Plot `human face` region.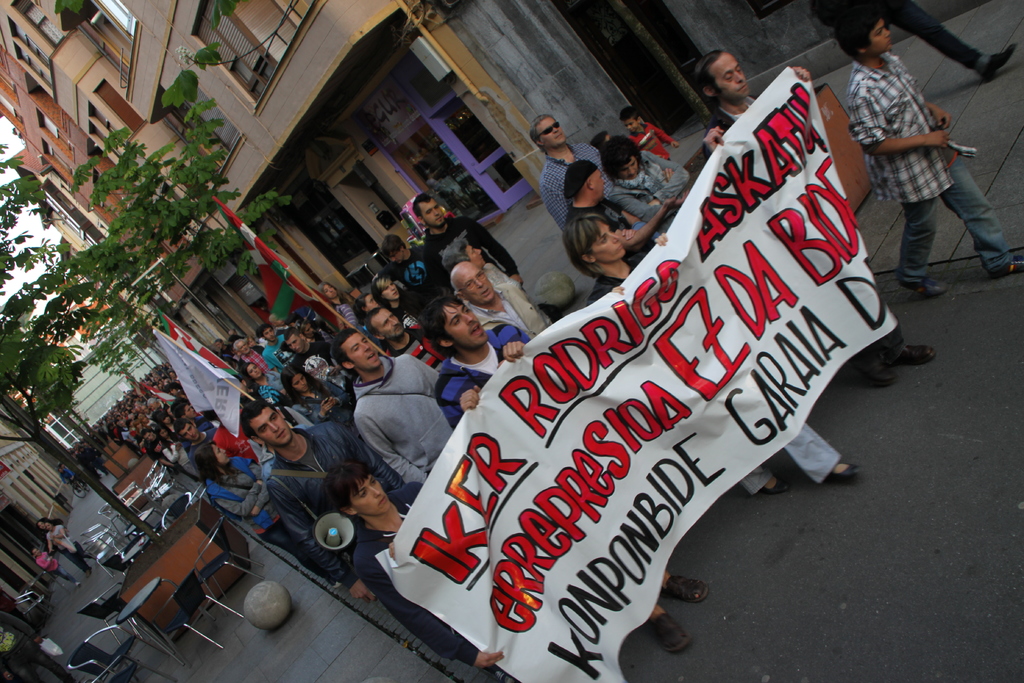
Plotted at box=[447, 300, 487, 351].
